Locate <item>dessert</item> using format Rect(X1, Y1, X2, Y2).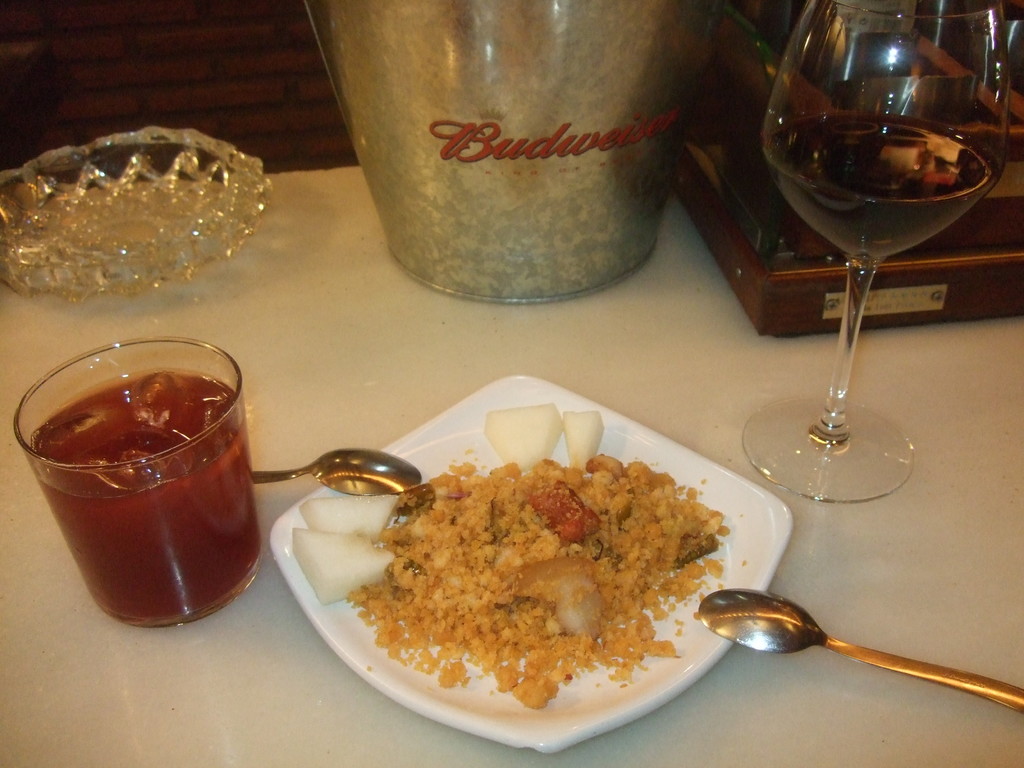
Rect(374, 490, 724, 679).
